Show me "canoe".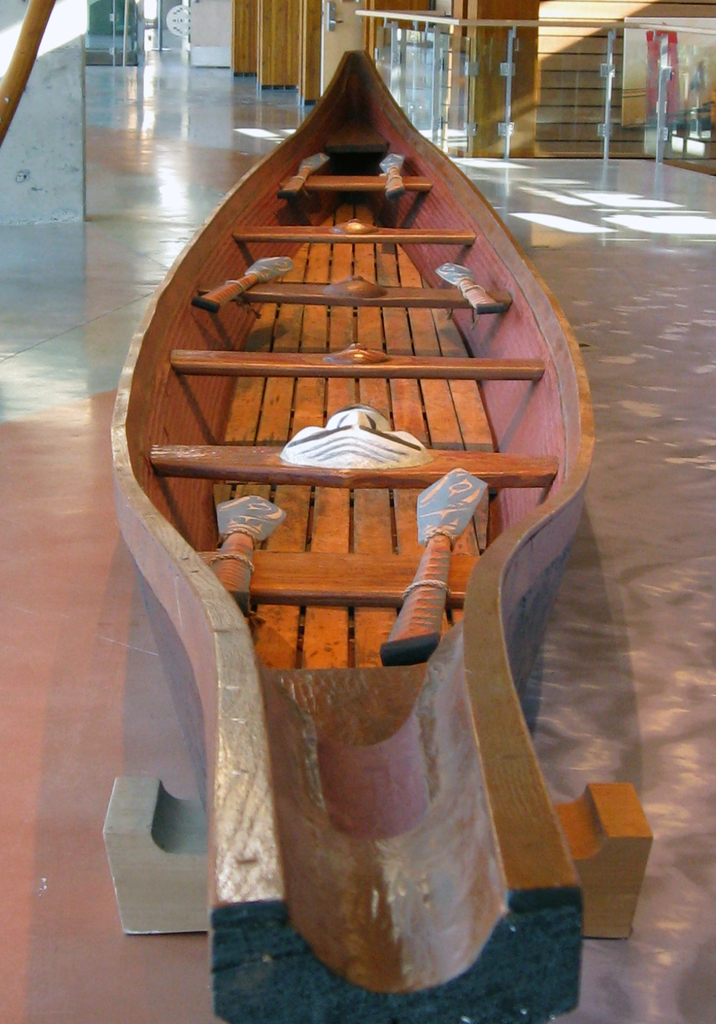
"canoe" is here: [left=100, top=116, right=619, bottom=932].
